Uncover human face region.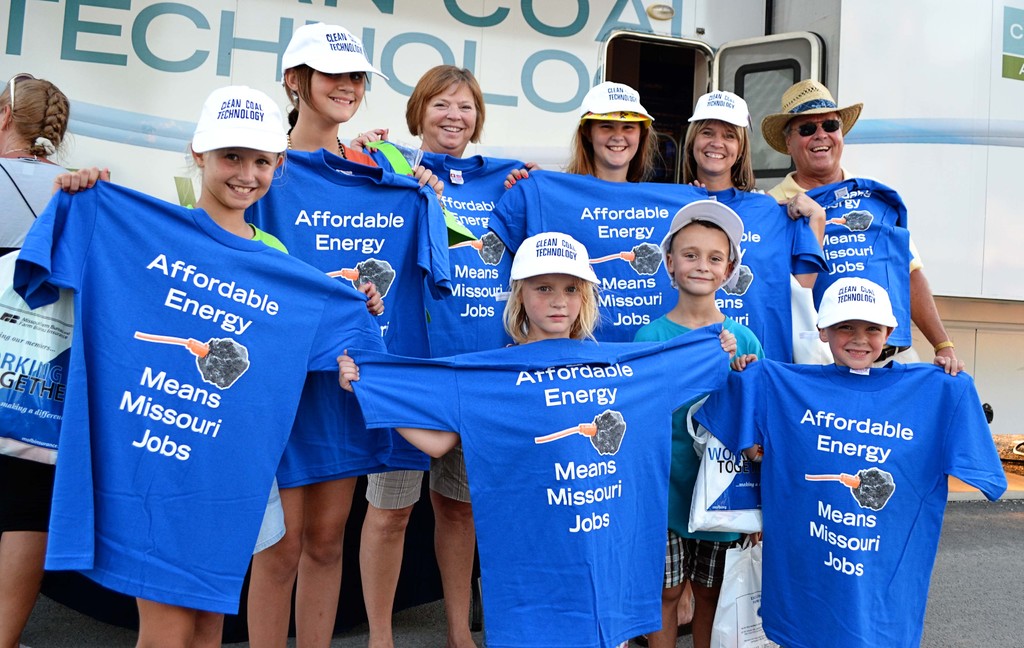
Uncovered: box=[787, 117, 842, 171].
